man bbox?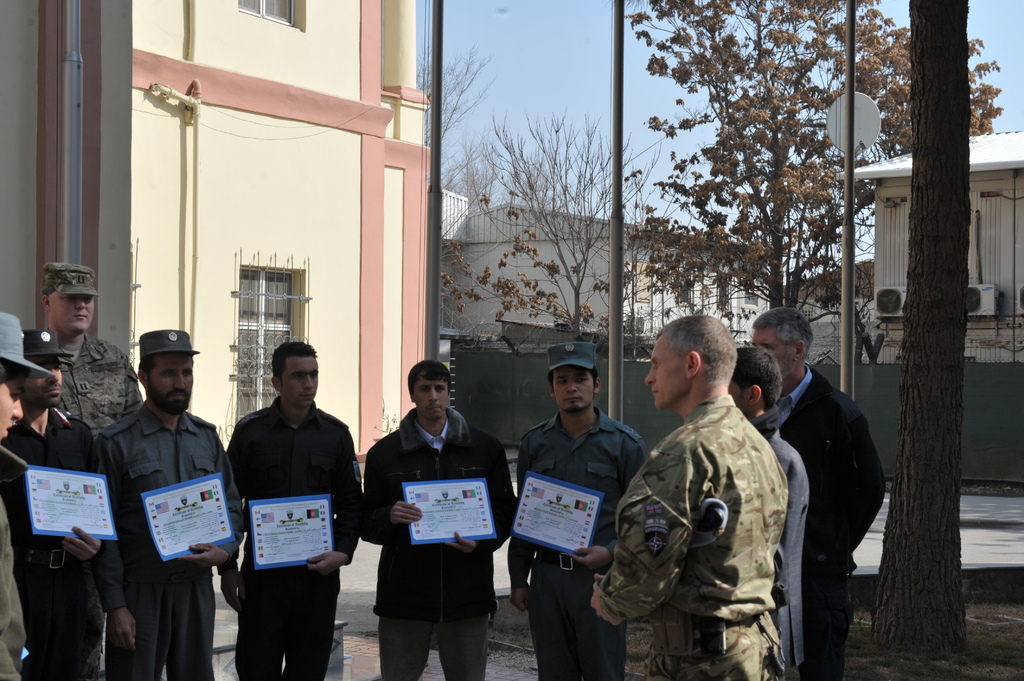
[97,324,248,680]
